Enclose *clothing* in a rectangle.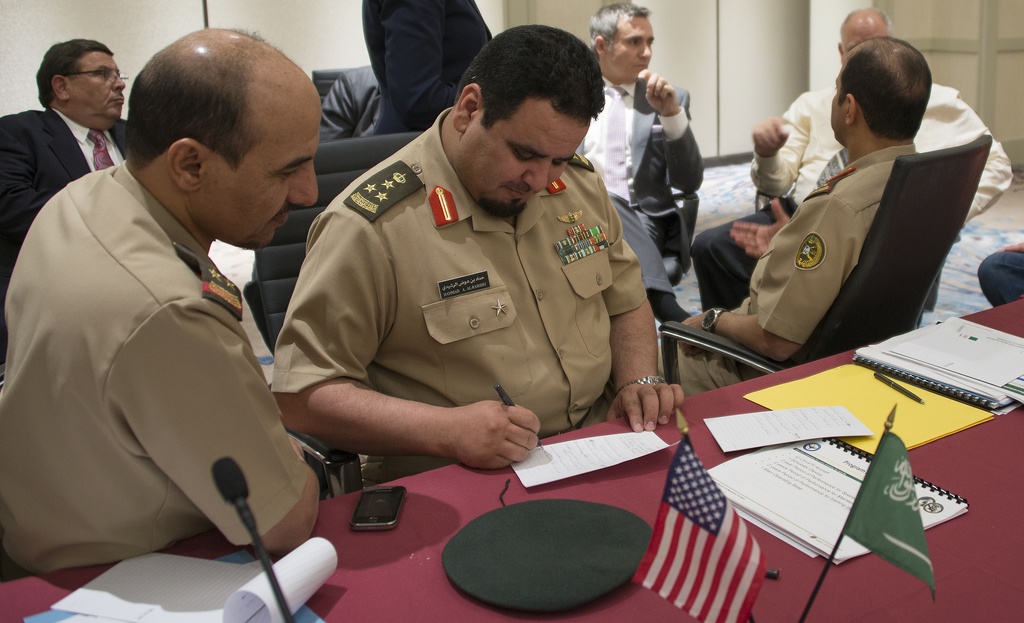
l=359, t=0, r=493, b=139.
